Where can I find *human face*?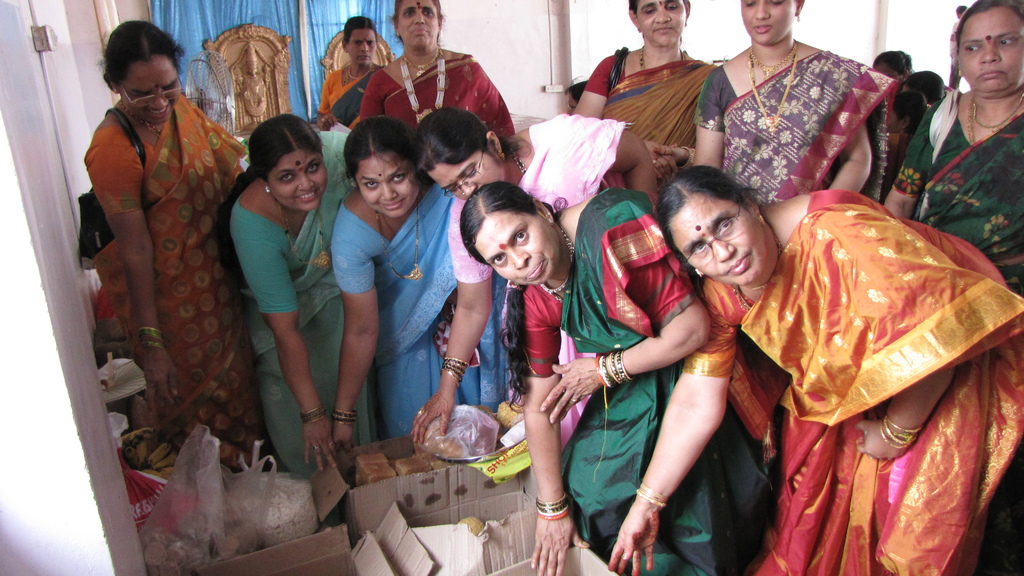
You can find it at 475/211/554/281.
